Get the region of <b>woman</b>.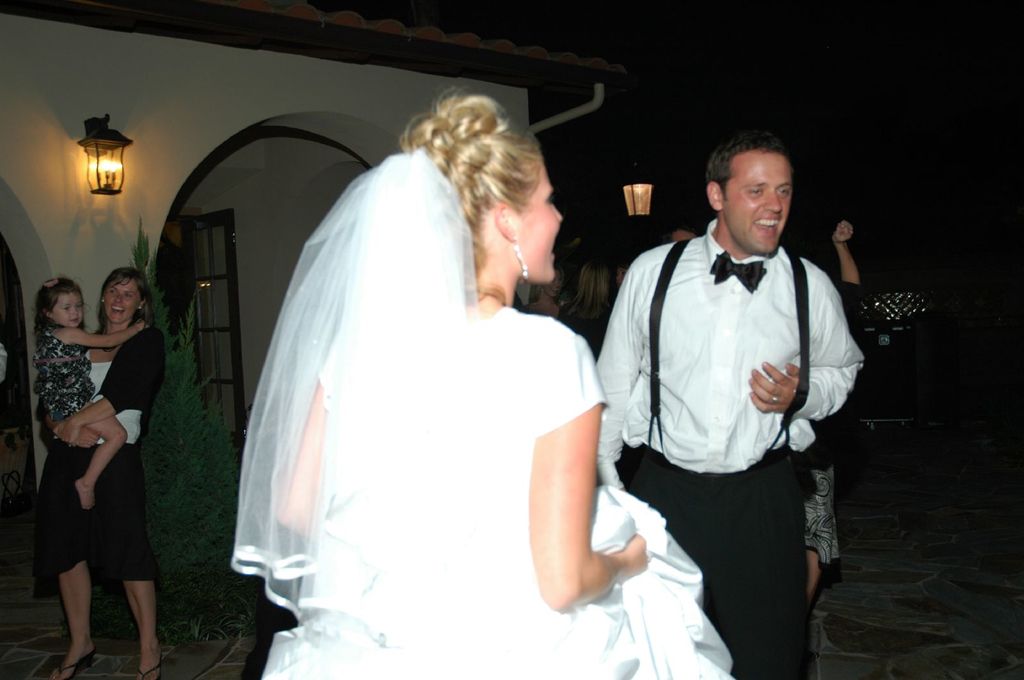
(35,265,168,679).
